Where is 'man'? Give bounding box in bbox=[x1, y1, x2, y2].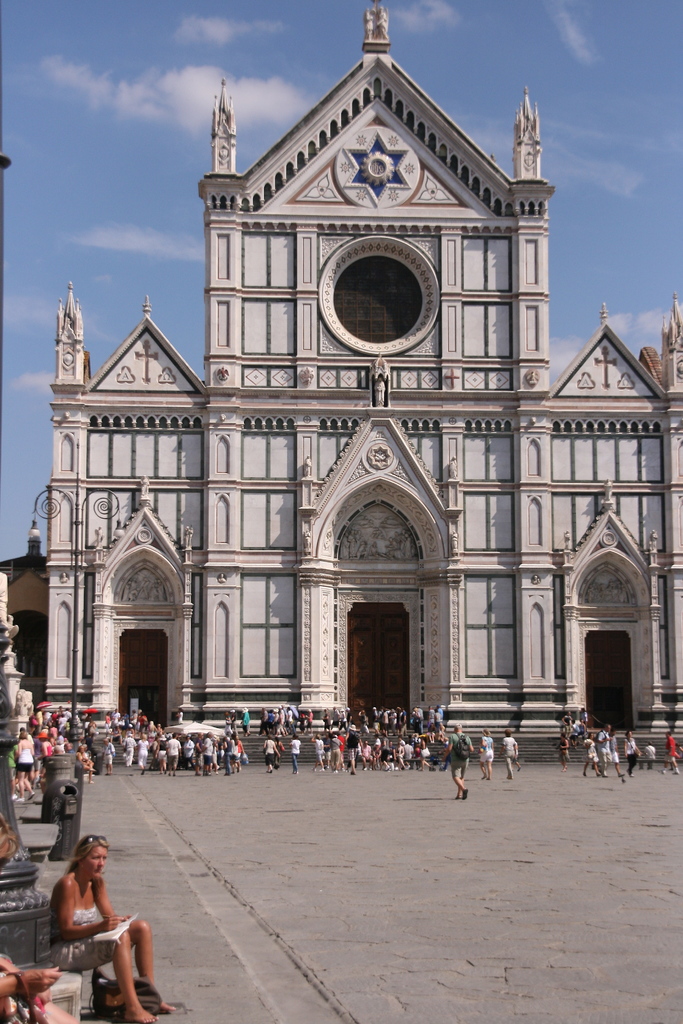
bbox=[593, 723, 613, 778].
